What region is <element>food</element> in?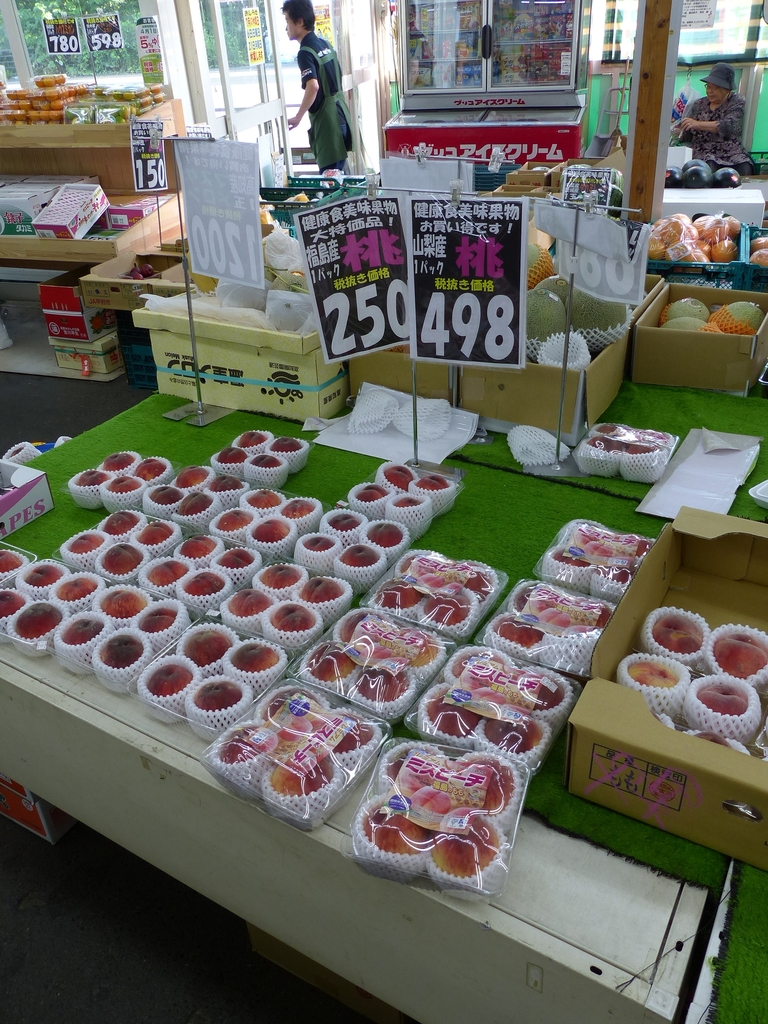
left=662, top=297, right=709, bottom=323.
